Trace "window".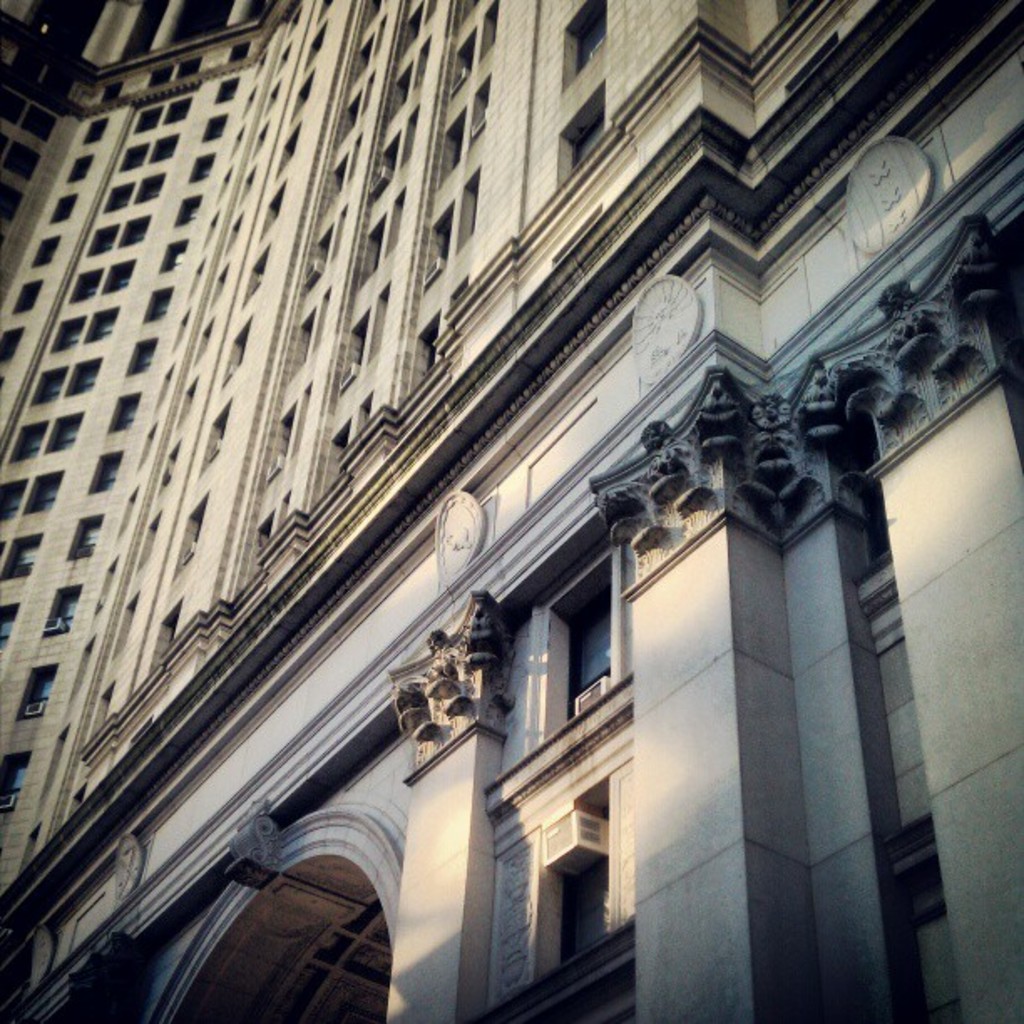
Traced to bbox=(114, 592, 147, 653).
